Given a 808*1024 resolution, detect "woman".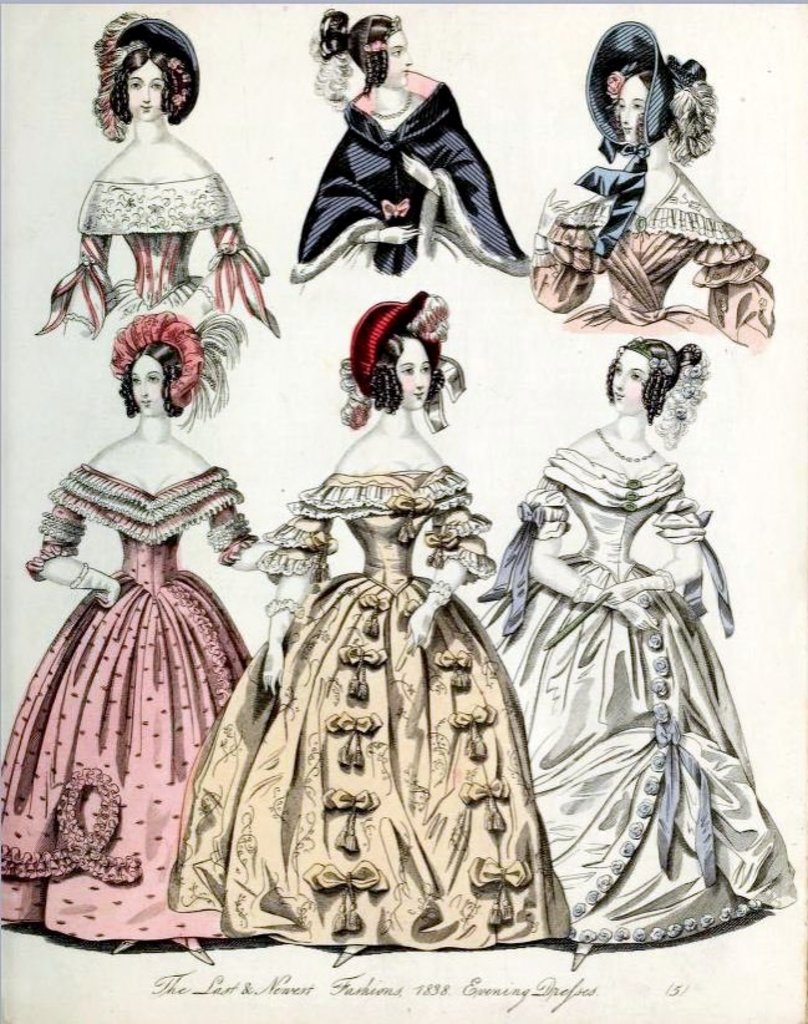
l=39, t=5, r=283, b=339.
